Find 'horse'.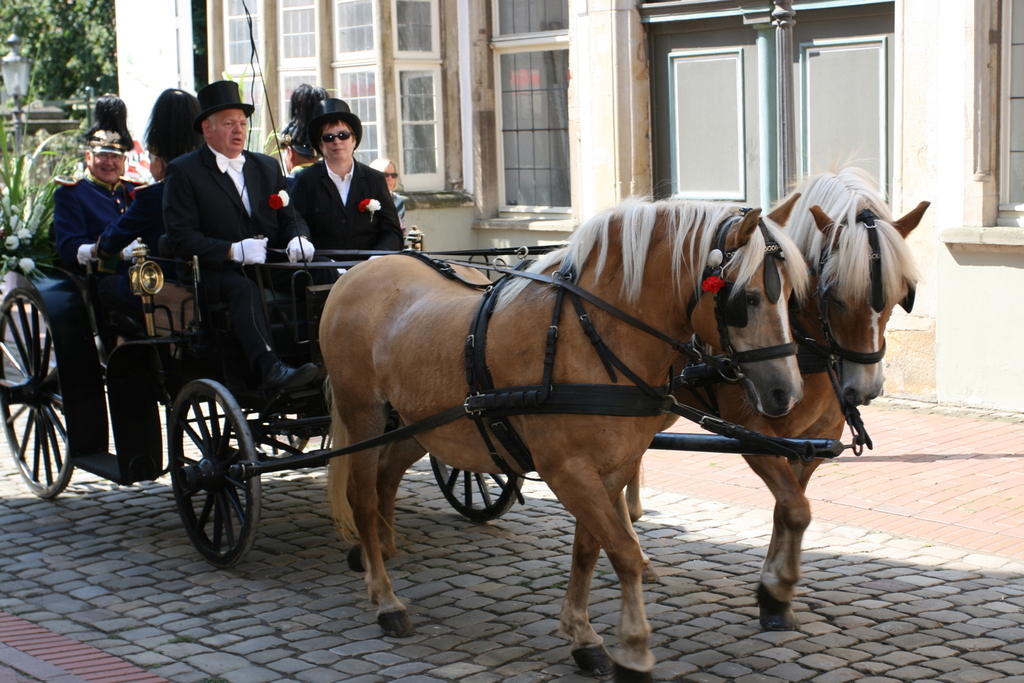
detection(323, 193, 814, 682).
